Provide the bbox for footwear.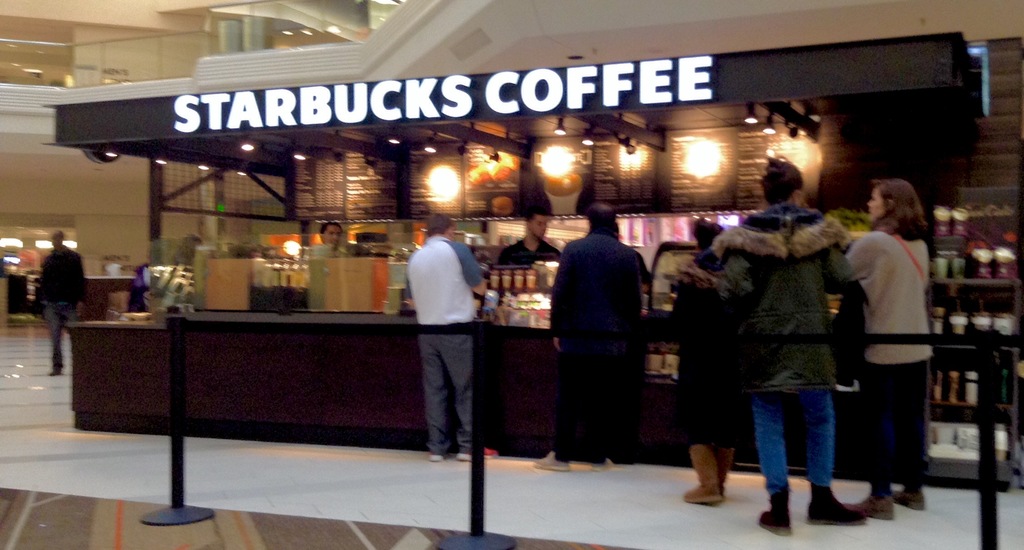
l=684, t=442, r=720, b=505.
